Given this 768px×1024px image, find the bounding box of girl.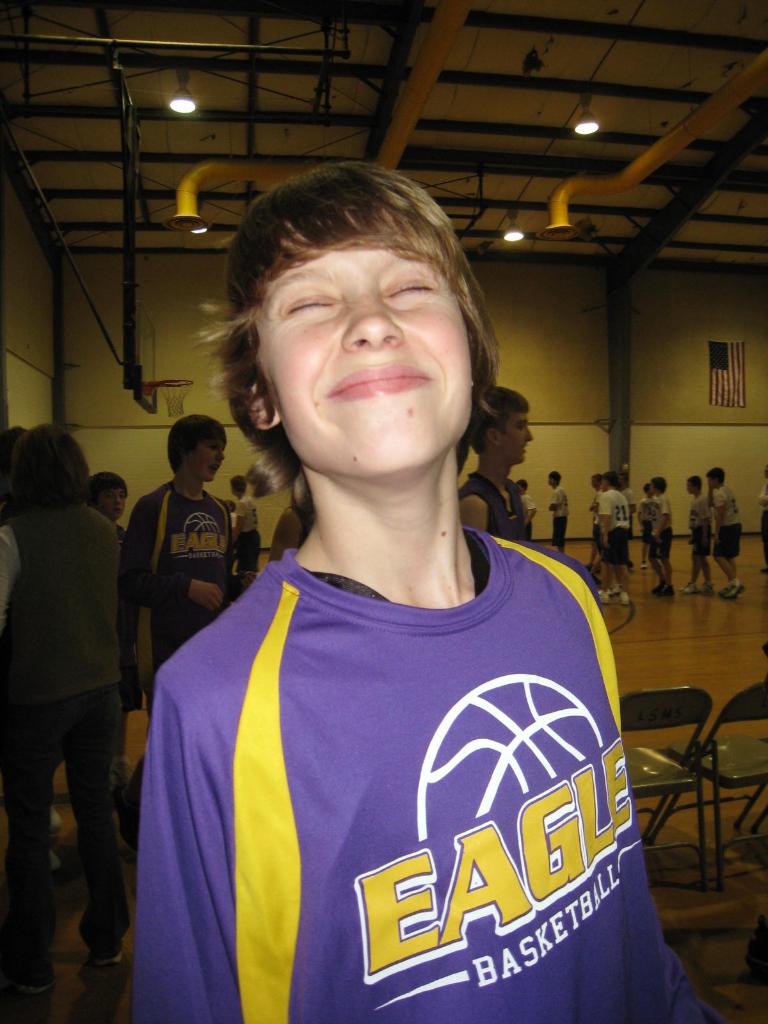
BBox(132, 157, 714, 1023).
